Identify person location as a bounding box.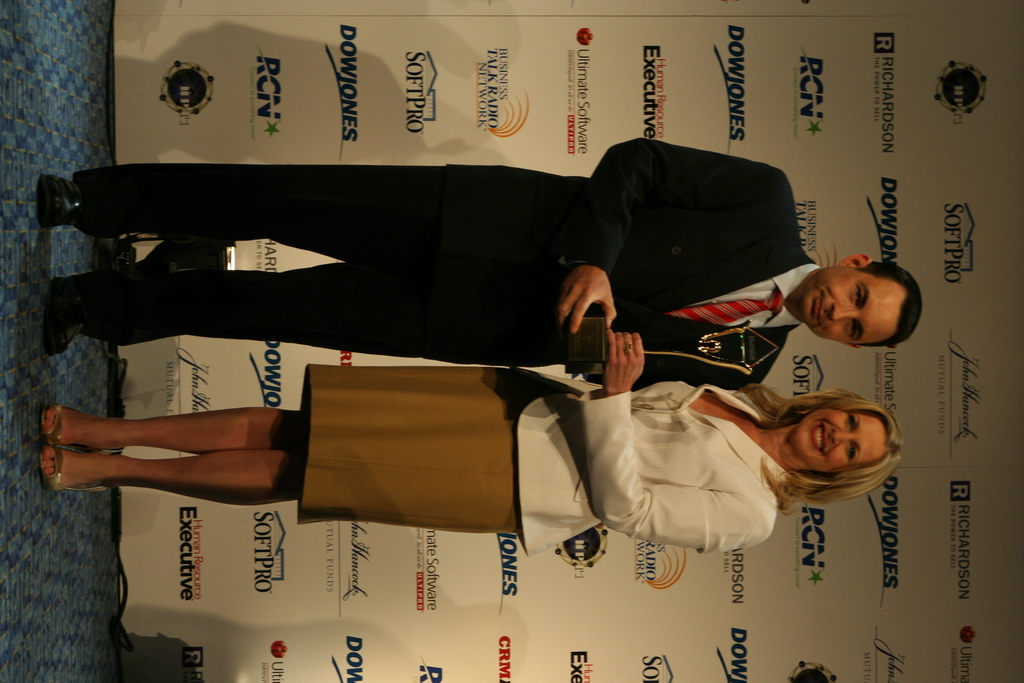
<bbox>39, 330, 904, 555</bbox>.
